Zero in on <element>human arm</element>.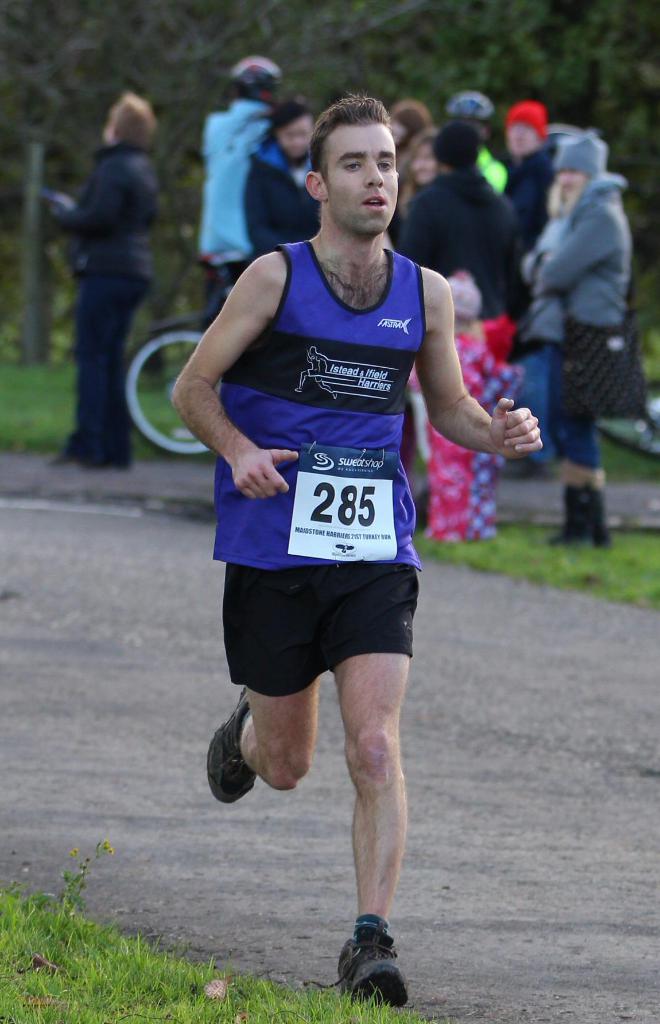
Zeroed in: x1=44, y1=152, x2=134, y2=239.
